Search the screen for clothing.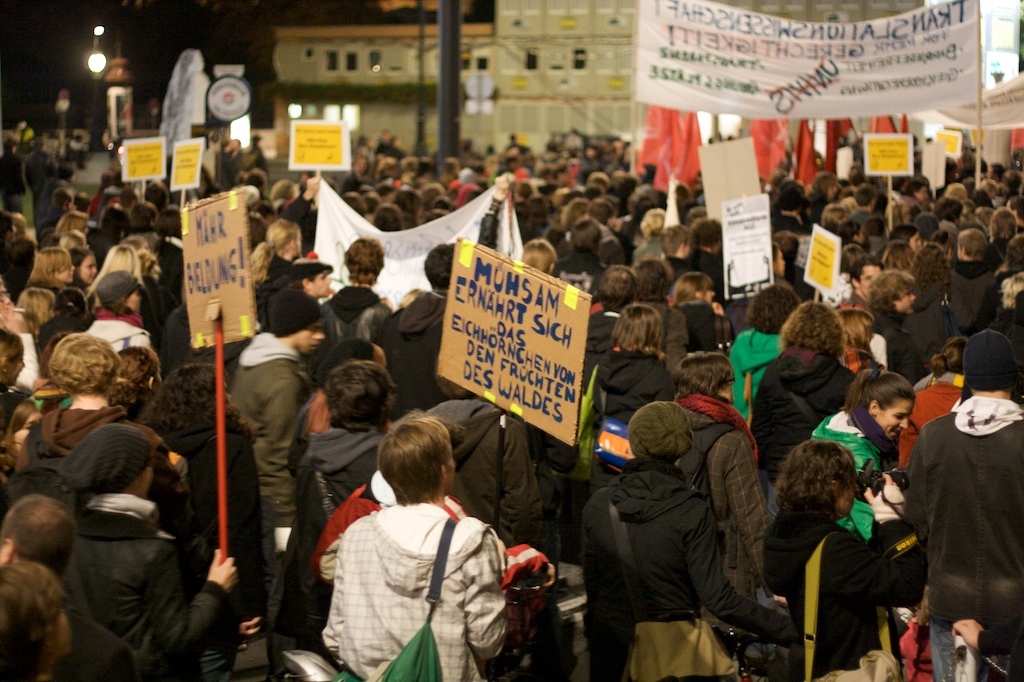
Found at pyautogui.locateOnScreen(324, 278, 385, 338).
